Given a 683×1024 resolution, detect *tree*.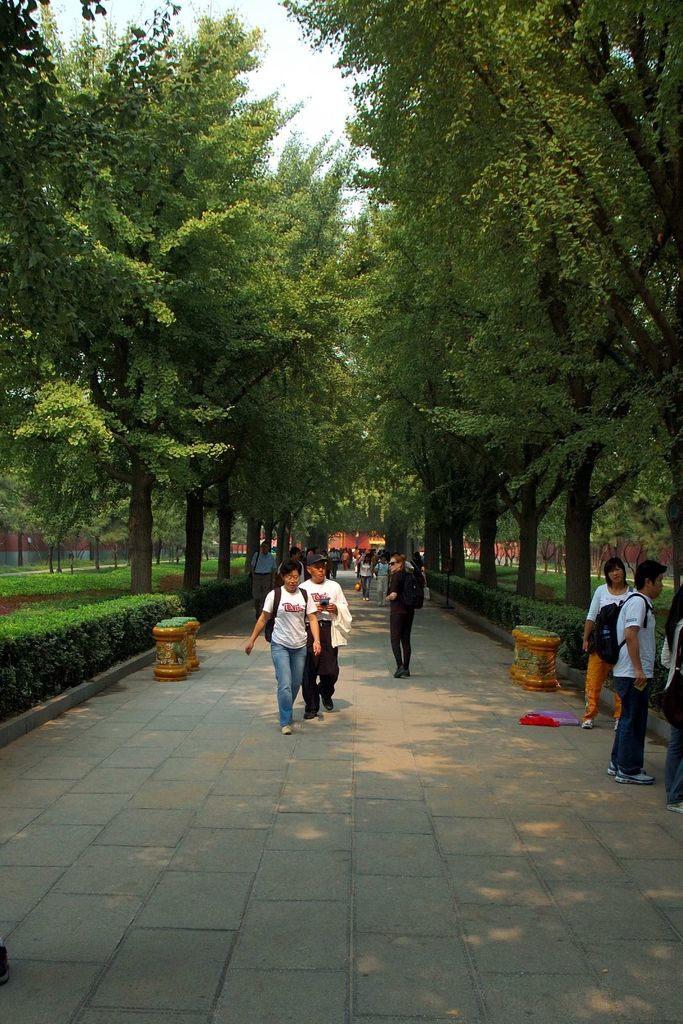
[left=271, top=128, right=386, bottom=569].
